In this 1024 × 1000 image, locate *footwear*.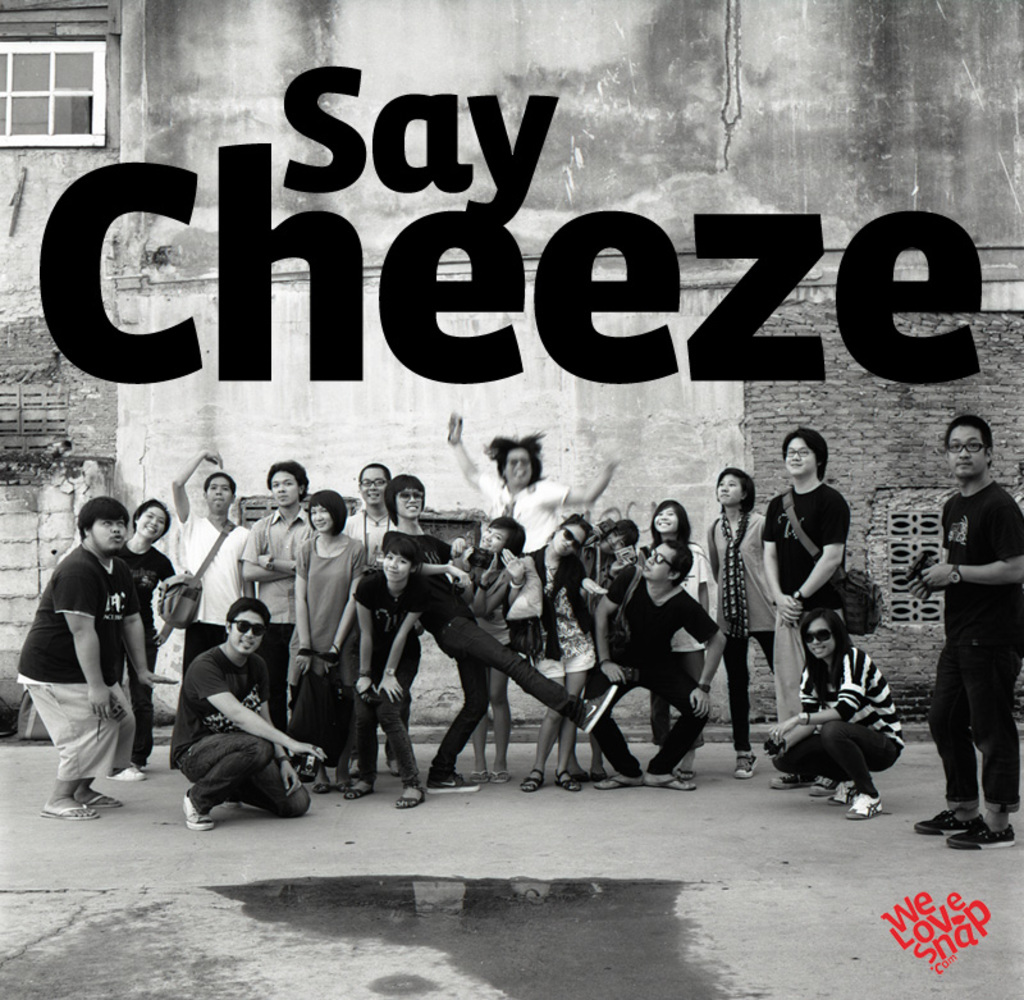
Bounding box: rect(425, 775, 480, 795).
